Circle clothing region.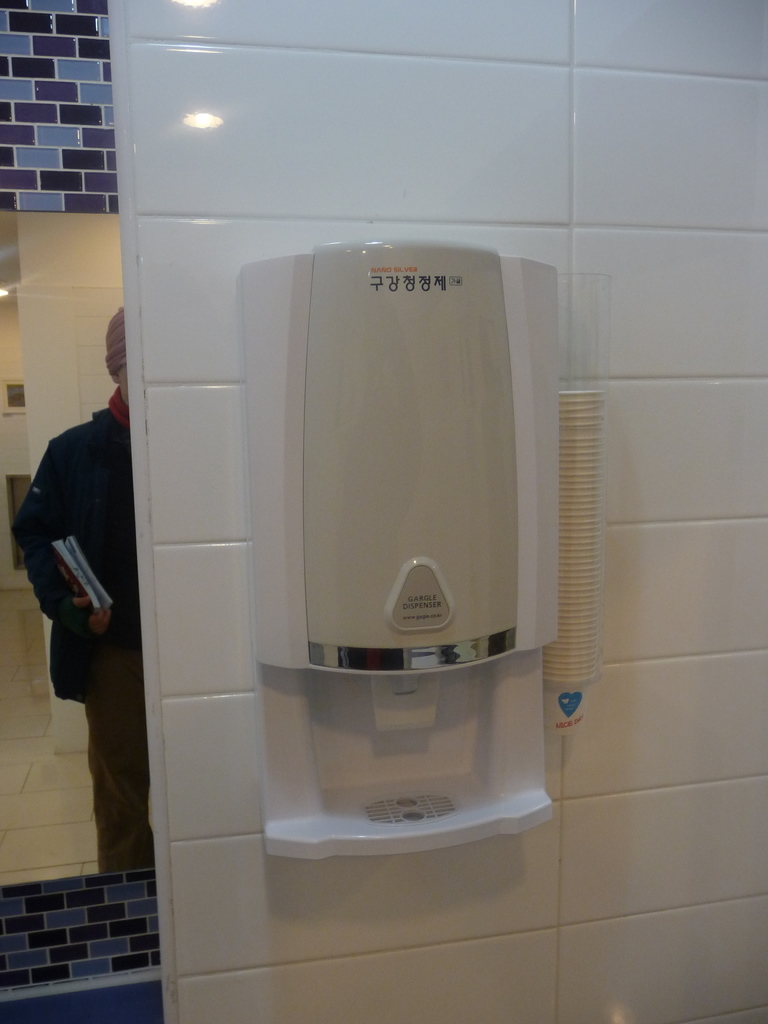
Region: crop(10, 381, 136, 884).
